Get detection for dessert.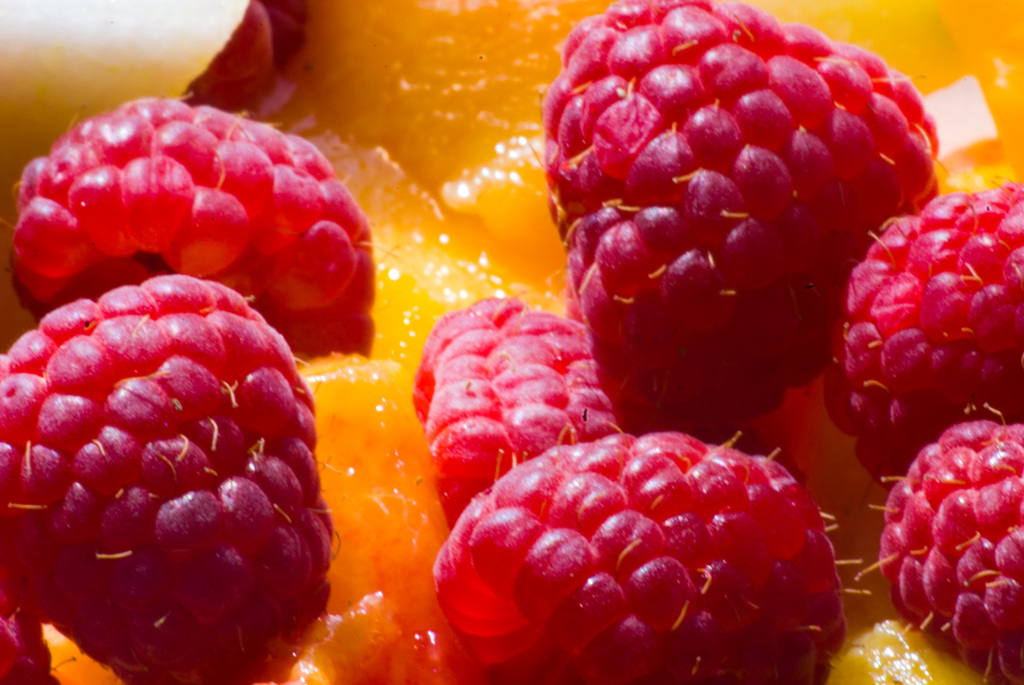
Detection: locate(433, 439, 876, 675).
